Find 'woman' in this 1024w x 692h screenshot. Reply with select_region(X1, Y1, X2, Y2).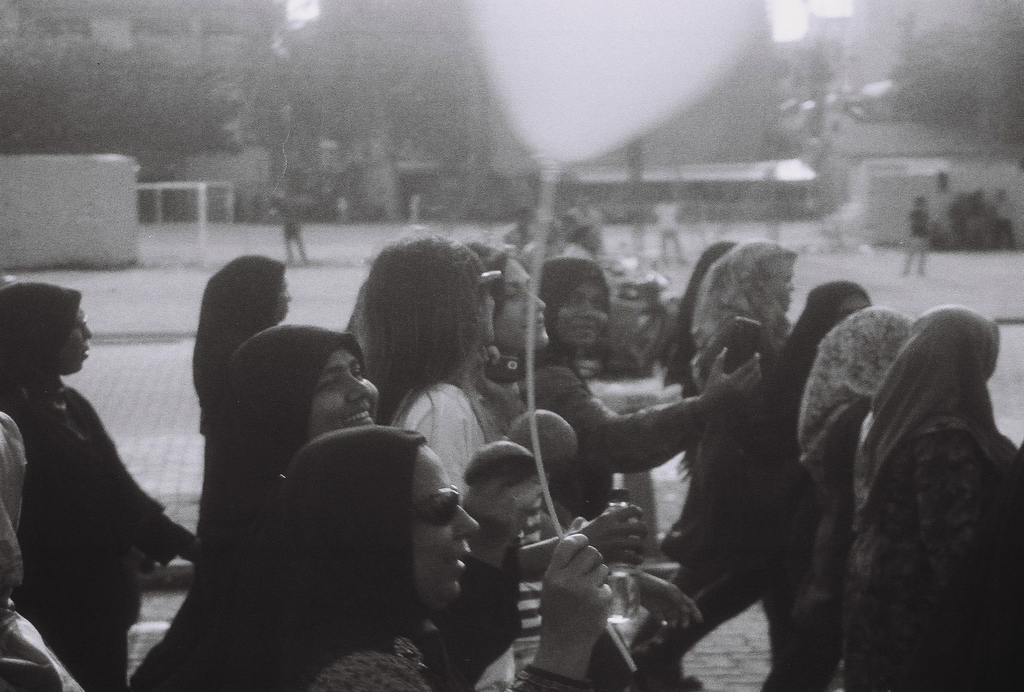
select_region(0, 284, 203, 691).
